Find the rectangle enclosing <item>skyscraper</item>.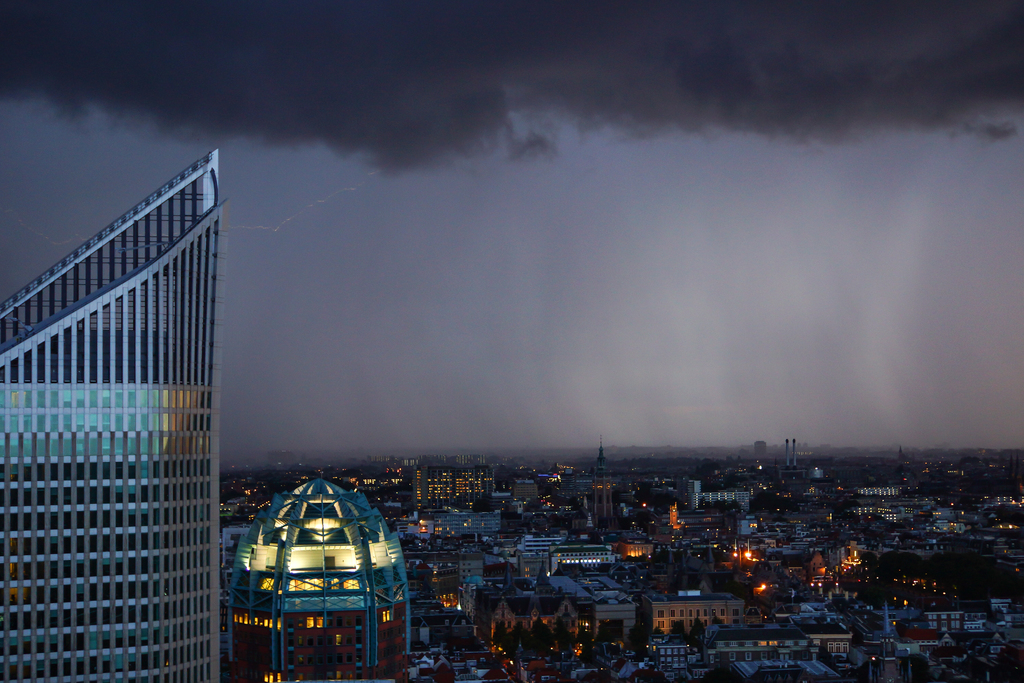
[0,144,228,682].
